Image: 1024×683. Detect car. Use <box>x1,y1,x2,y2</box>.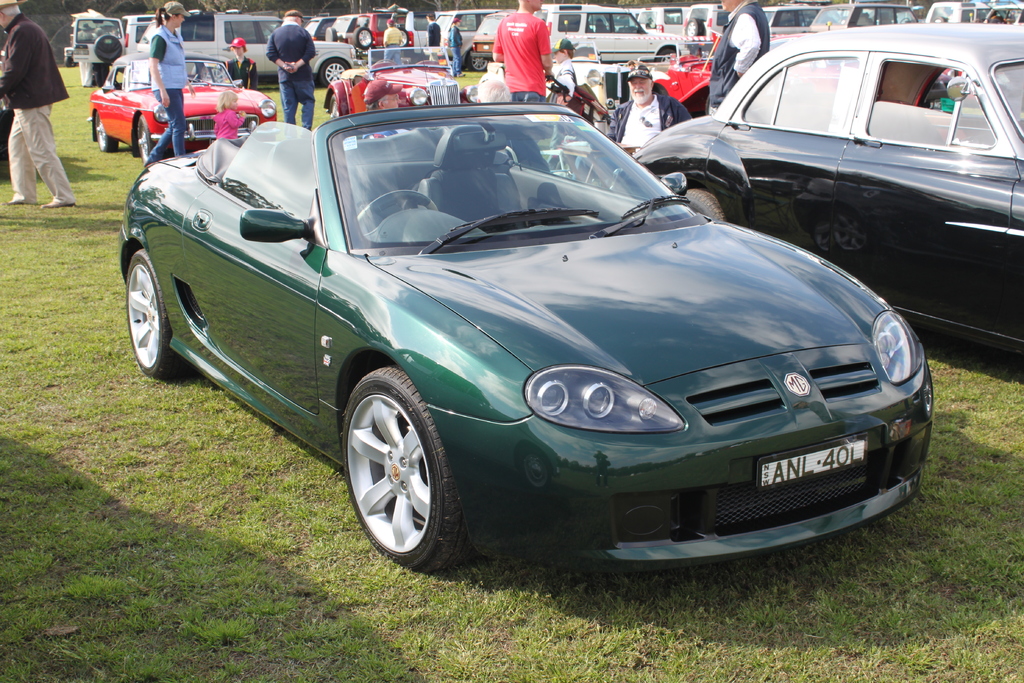
<box>115,105,938,575</box>.
